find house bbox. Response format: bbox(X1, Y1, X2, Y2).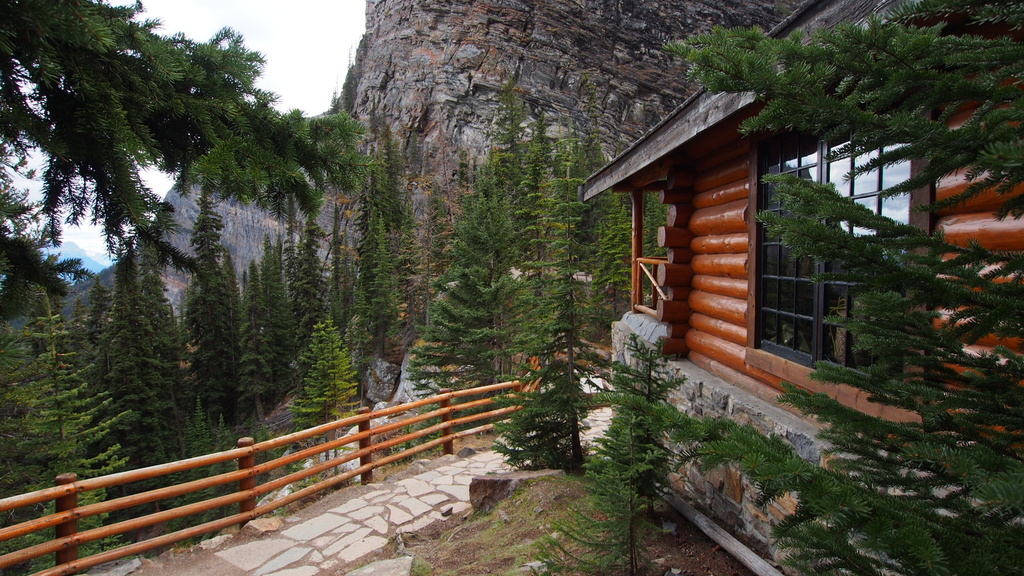
bbox(588, 5, 1023, 575).
